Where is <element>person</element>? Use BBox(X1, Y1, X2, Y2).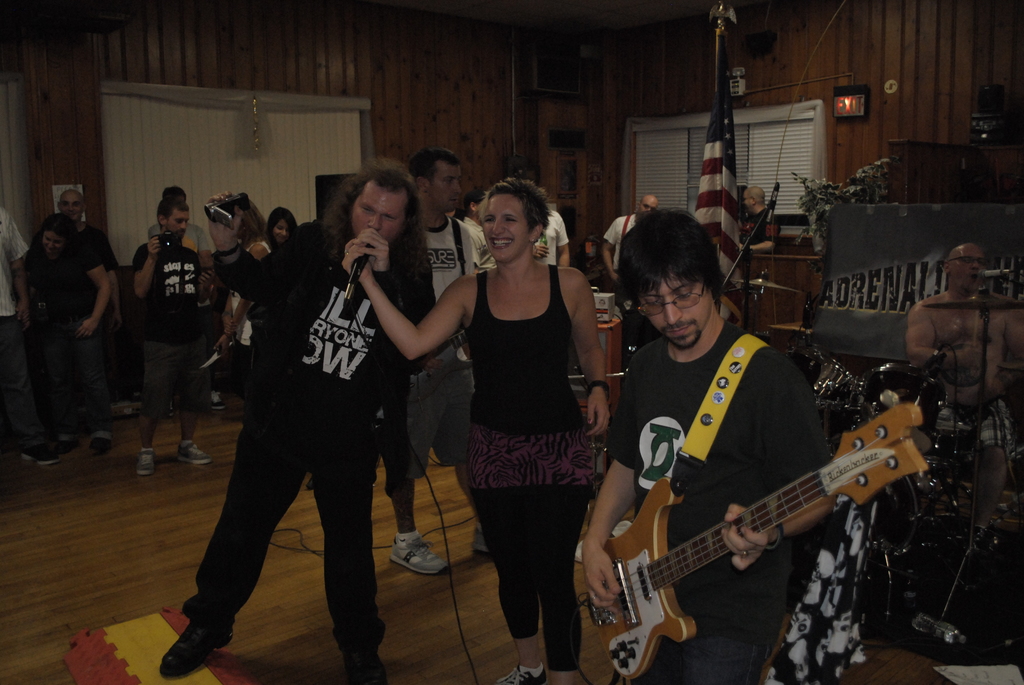
BBox(137, 199, 232, 481).
